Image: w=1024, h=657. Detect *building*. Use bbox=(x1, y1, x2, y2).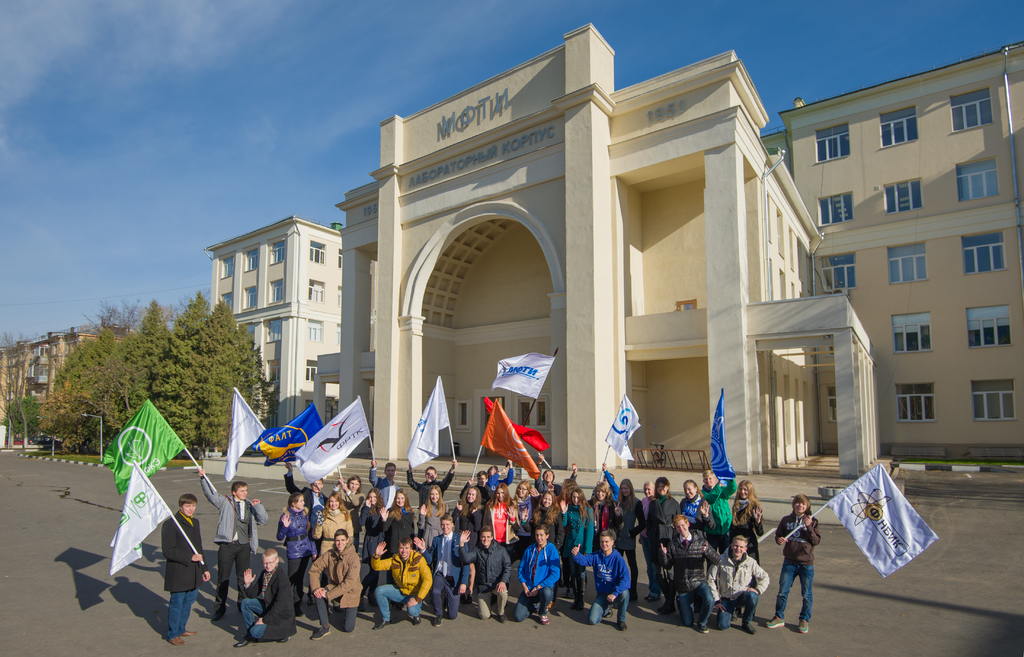
bbox=(0, 319, 152, 445).
